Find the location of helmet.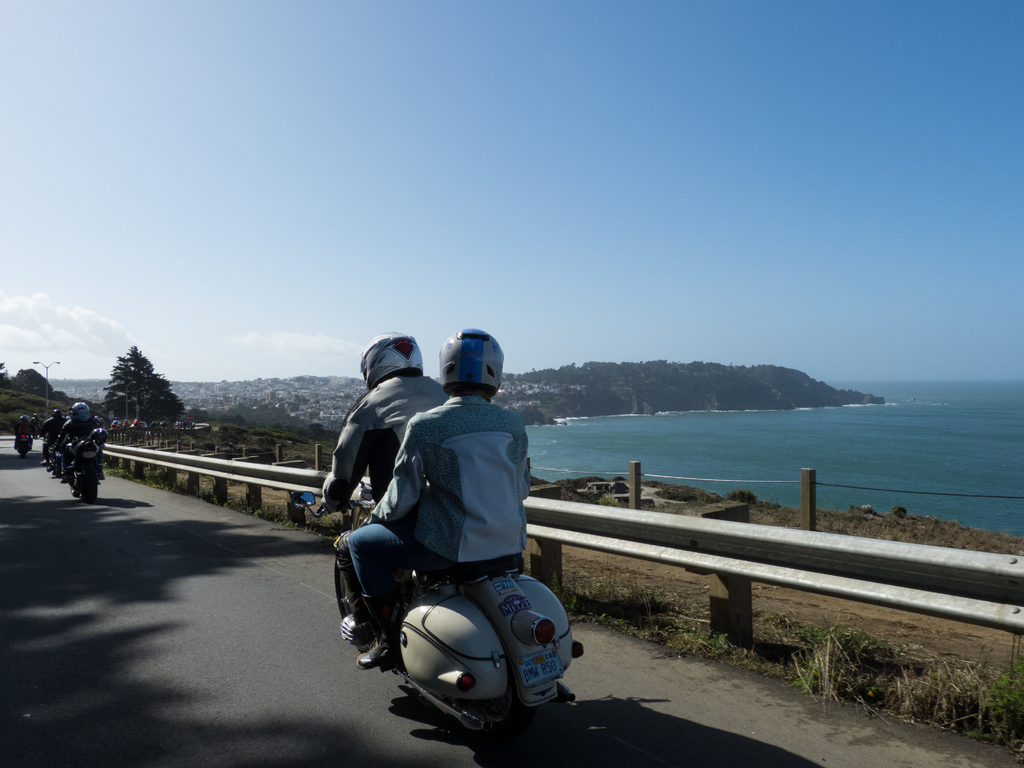
Location: 359,324,432,393.
